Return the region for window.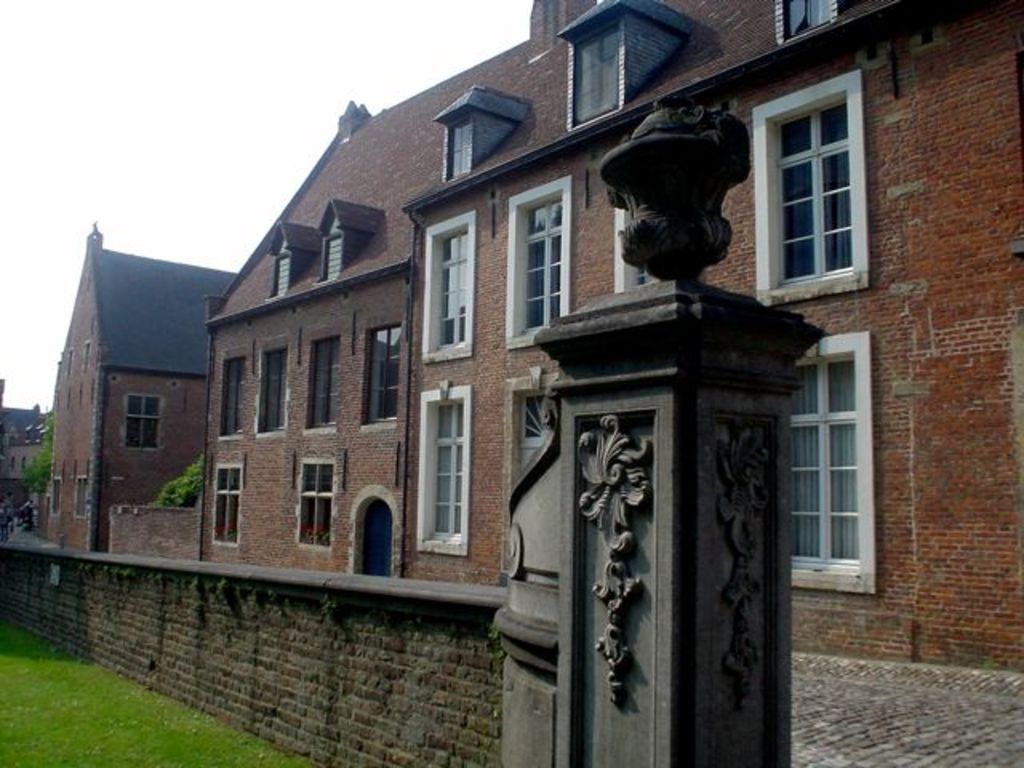
[left=266, top=218, right=315, bottom=294].
